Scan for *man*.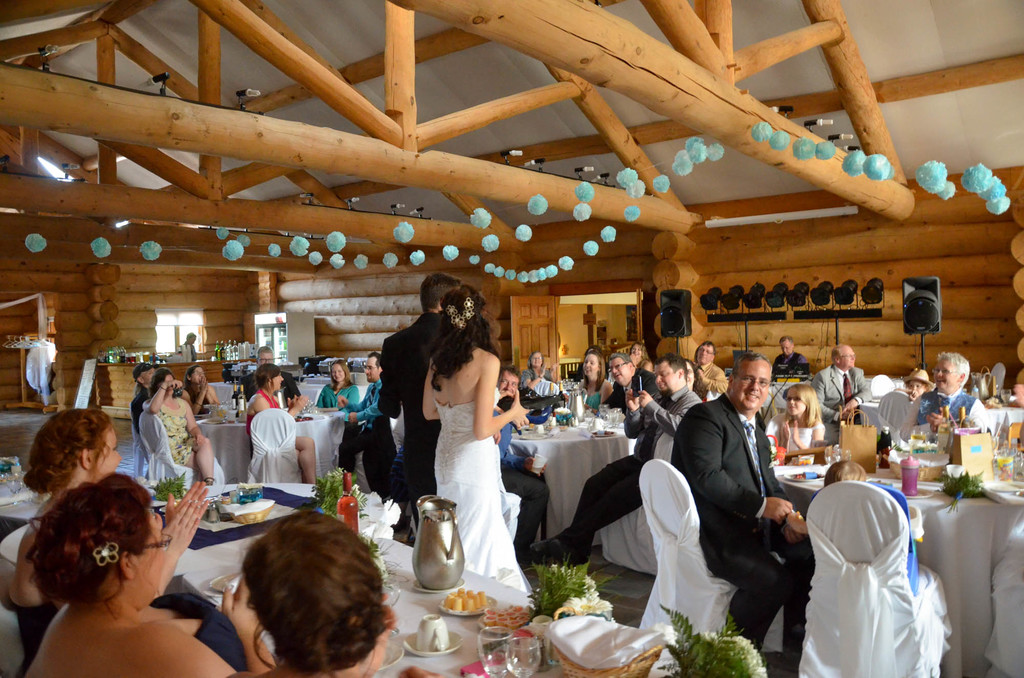
Scan result: <bbox>812, 343, 872, 422</bbox>.
